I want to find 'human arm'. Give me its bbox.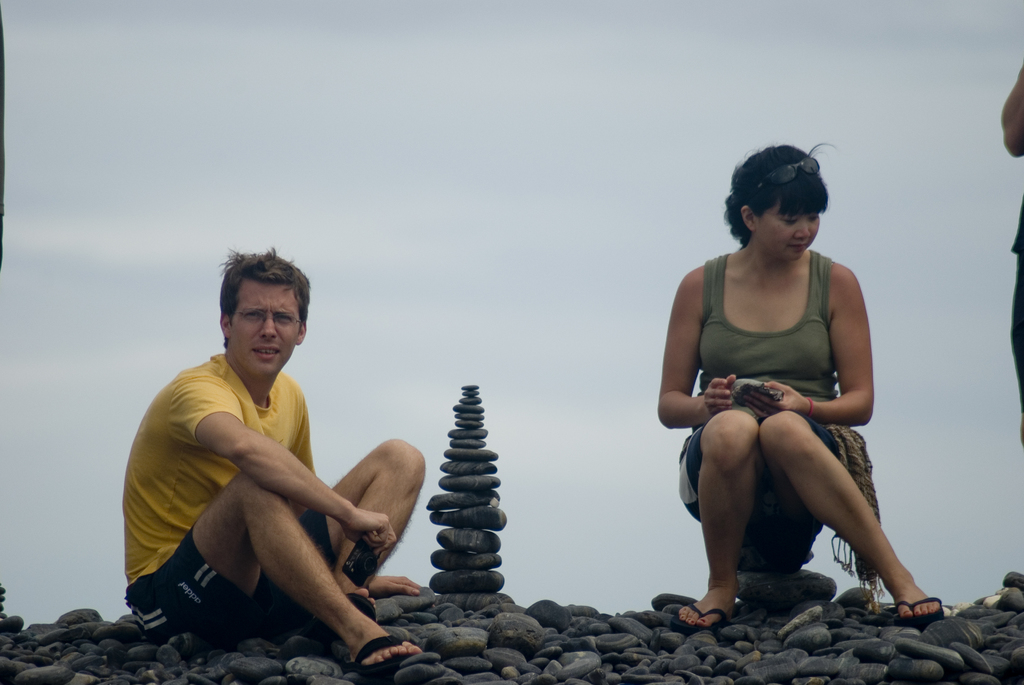
box(666, 299, 732, 410).
